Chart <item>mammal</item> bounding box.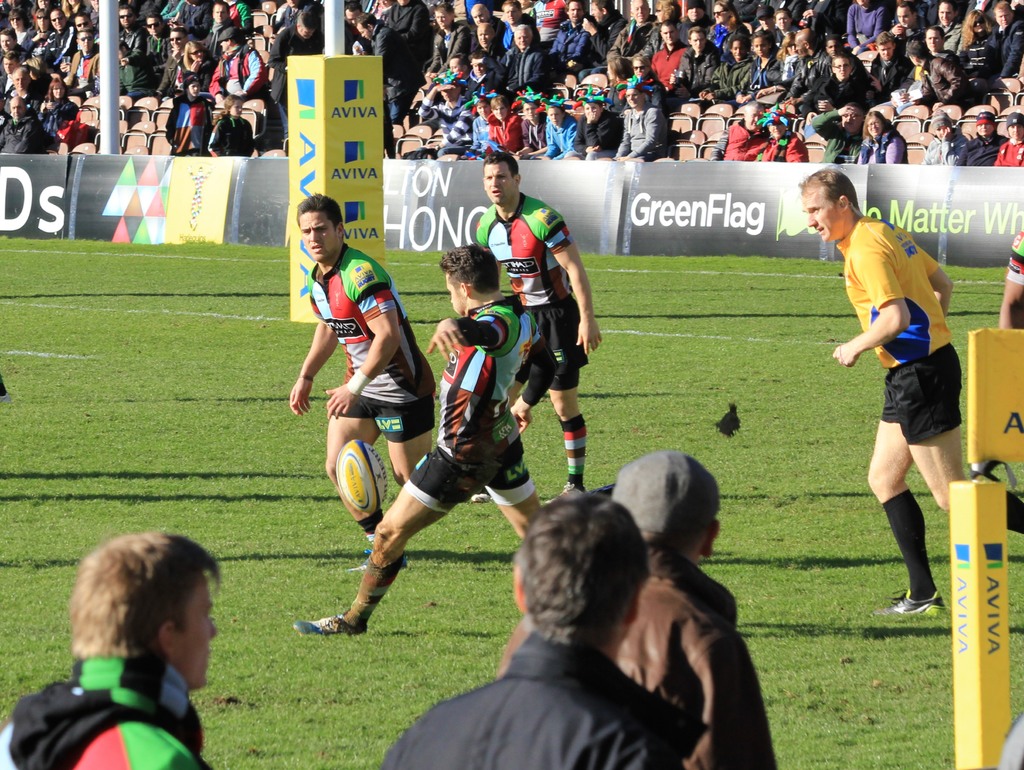
Charted: box(76, 10, 99, 37).
